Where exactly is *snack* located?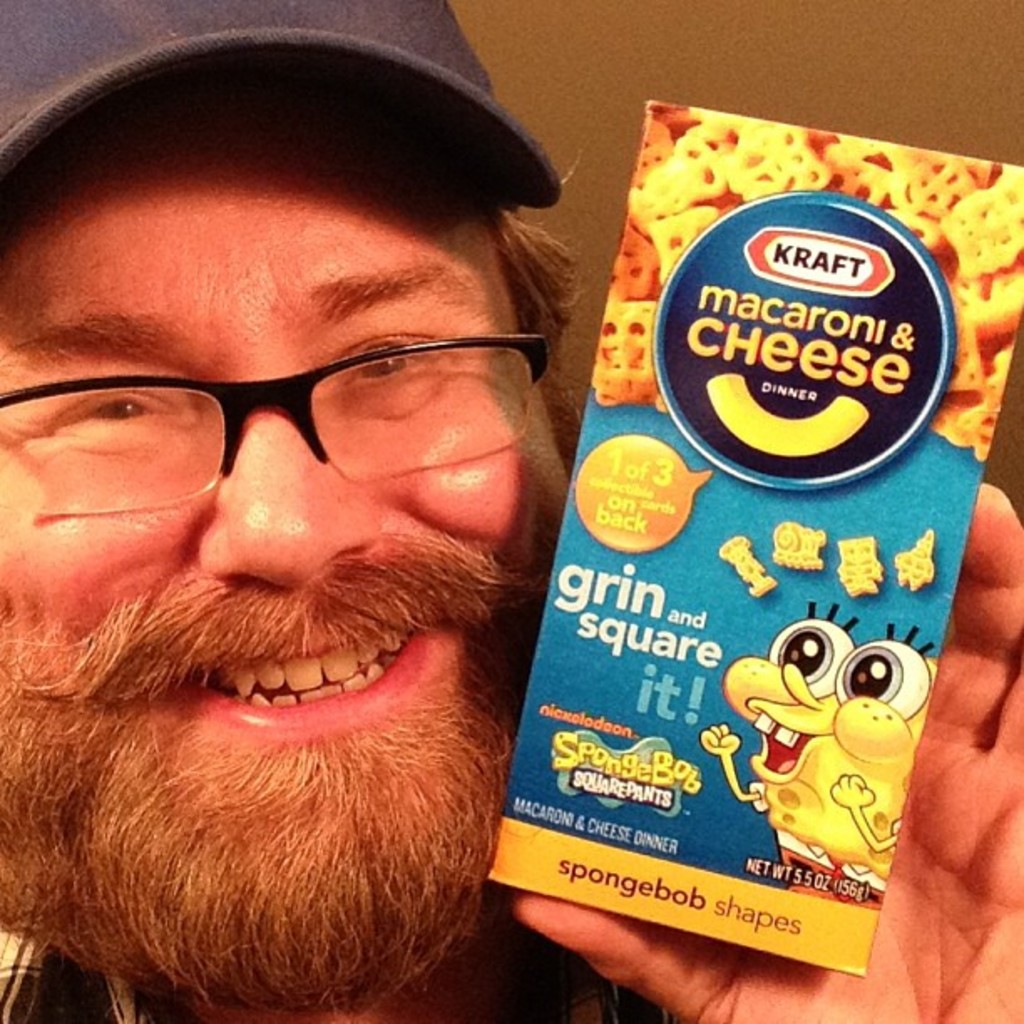
Its bounding box is x1=771 y1=517 x2=827 y2=572.
